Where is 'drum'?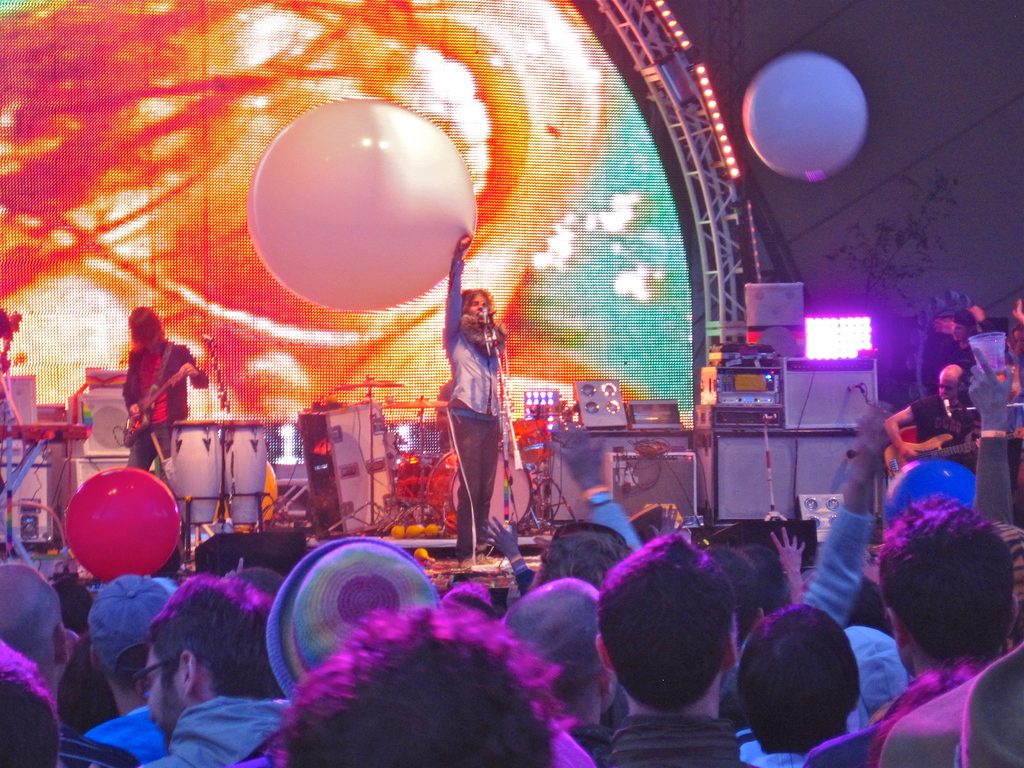
x1=221 y1=415 x2=269 y2=527.
